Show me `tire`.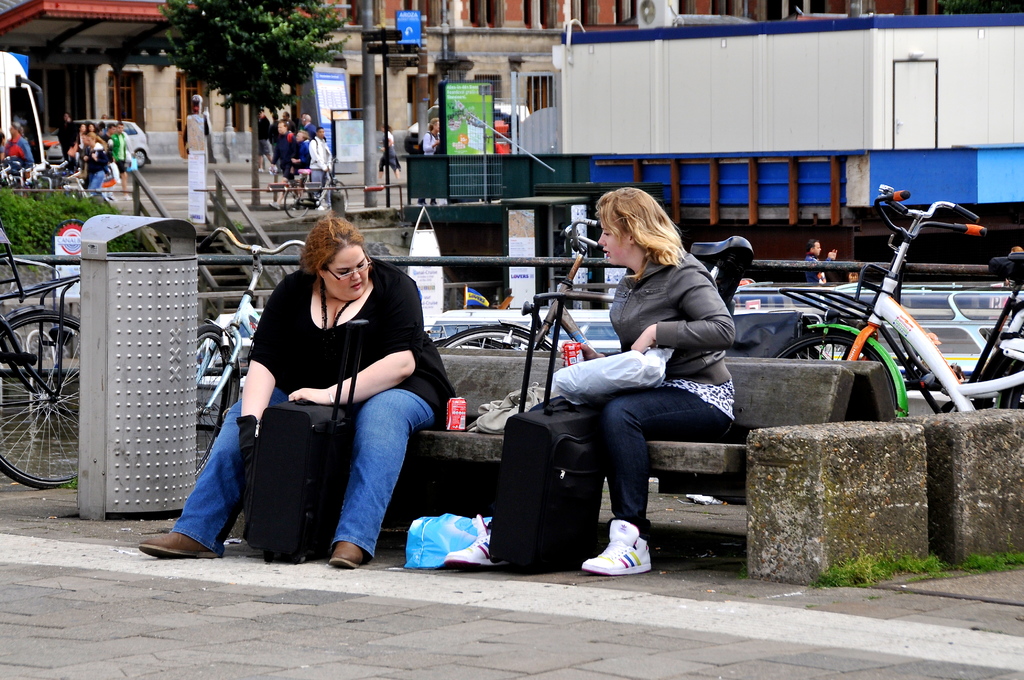
`tire` is here: {"left": 0, "top": 312, "right": 76, "bottom": 492}.
